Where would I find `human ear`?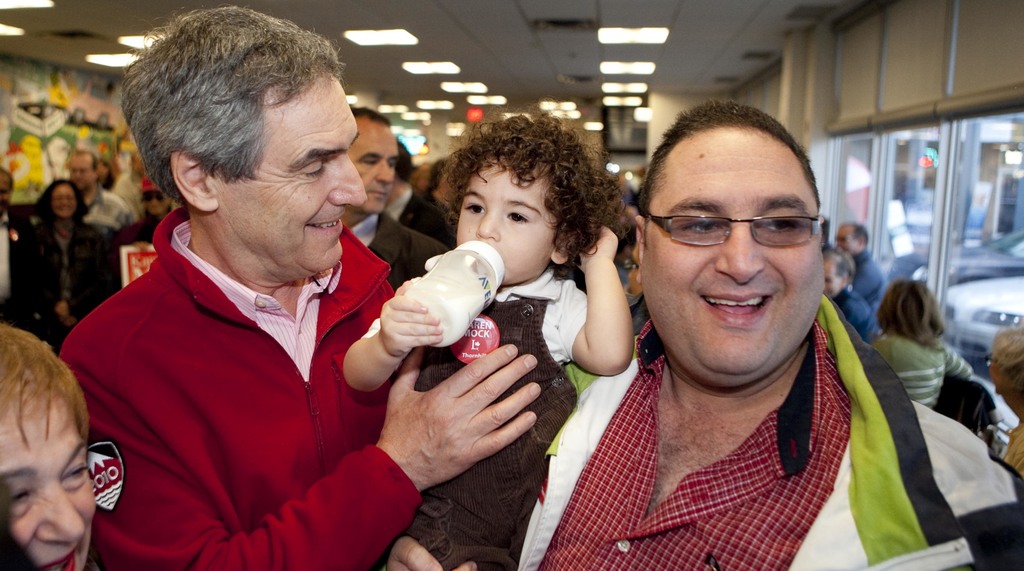
At 632/220/648/286.
